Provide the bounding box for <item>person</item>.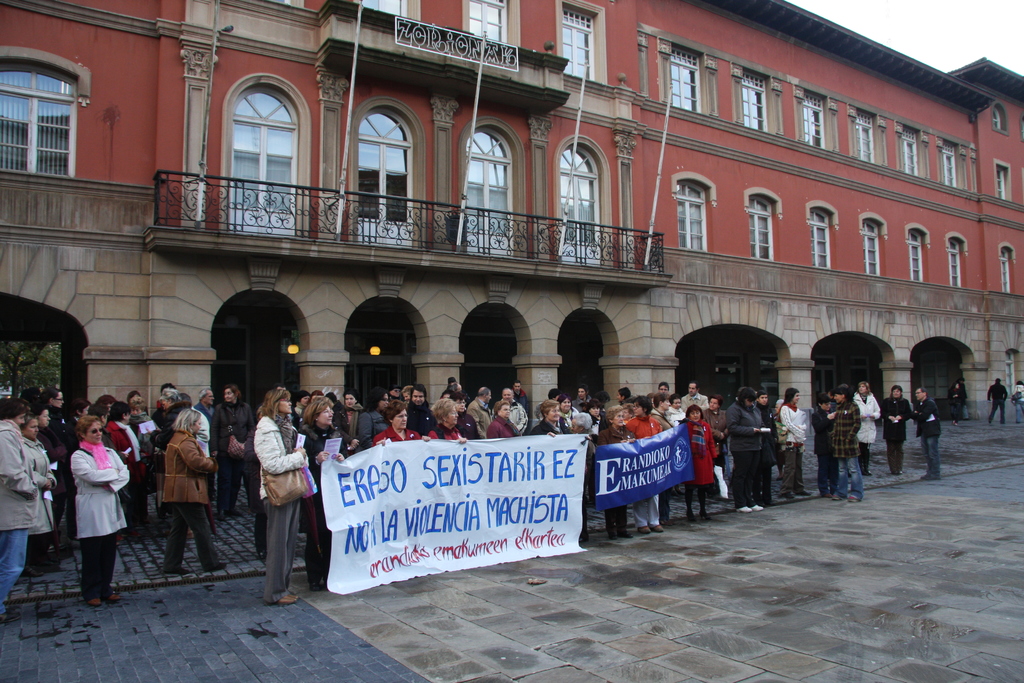
Rect(328, 394, 344, 437).
